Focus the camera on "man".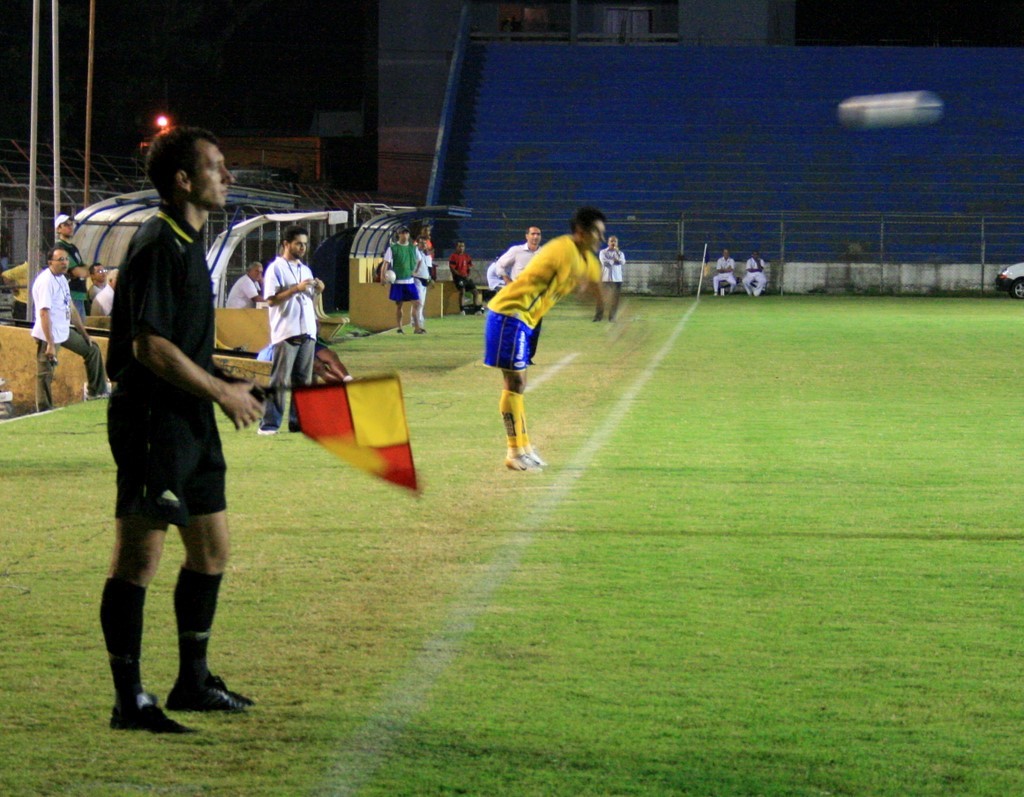
Focus region: crop(743, 247, 768, 298).
